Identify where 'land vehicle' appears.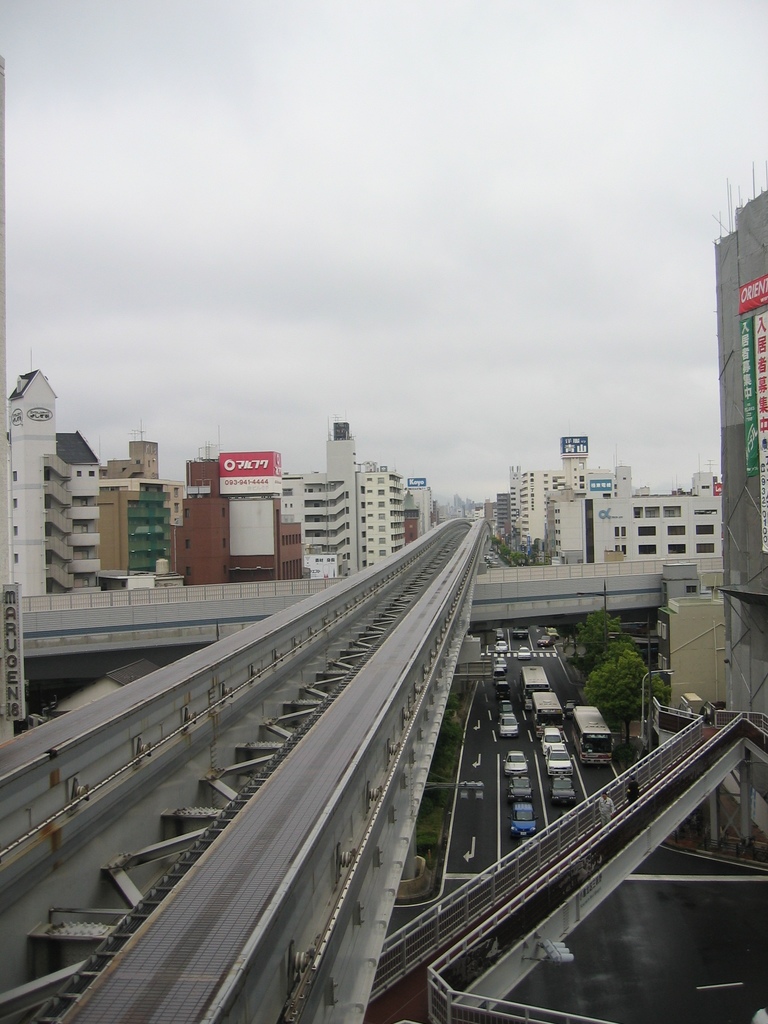
Appears at left=499, top=632, right=502, bottom=637.
